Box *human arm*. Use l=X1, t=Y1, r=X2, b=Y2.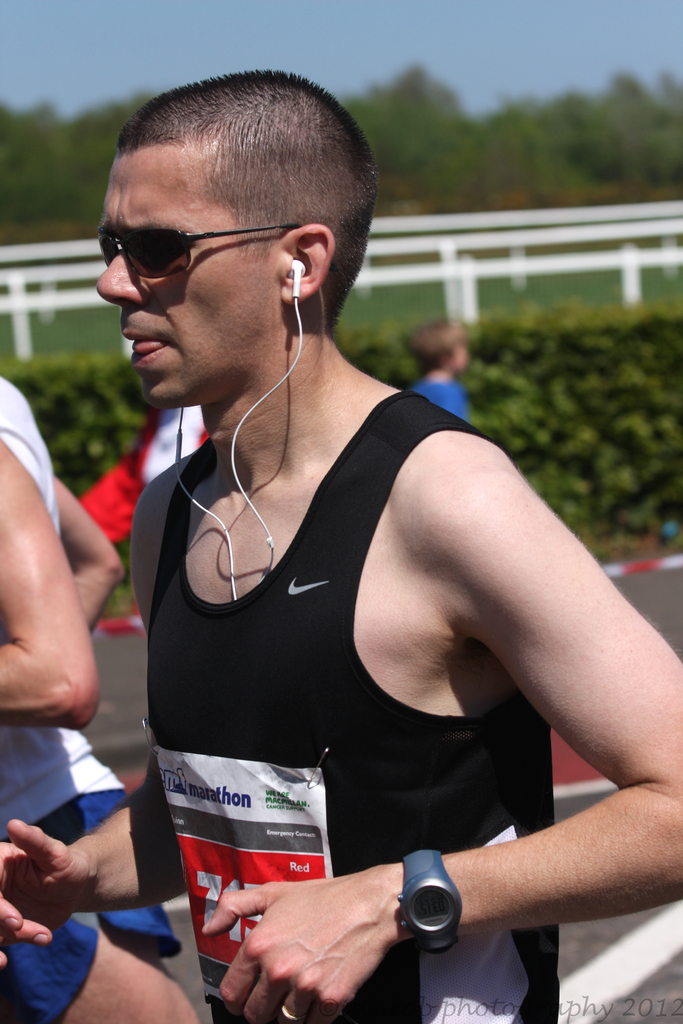
l=0, t=474, r=205, b=970.
